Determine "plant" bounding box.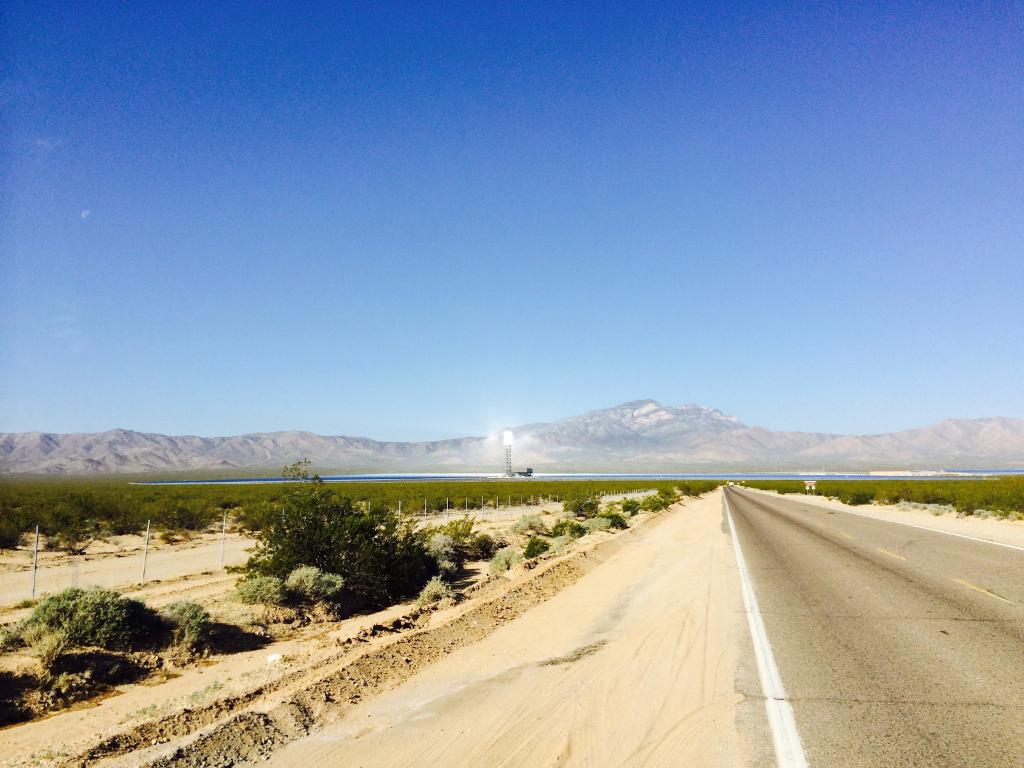
Determined: box(223, 569, 294, 618).
